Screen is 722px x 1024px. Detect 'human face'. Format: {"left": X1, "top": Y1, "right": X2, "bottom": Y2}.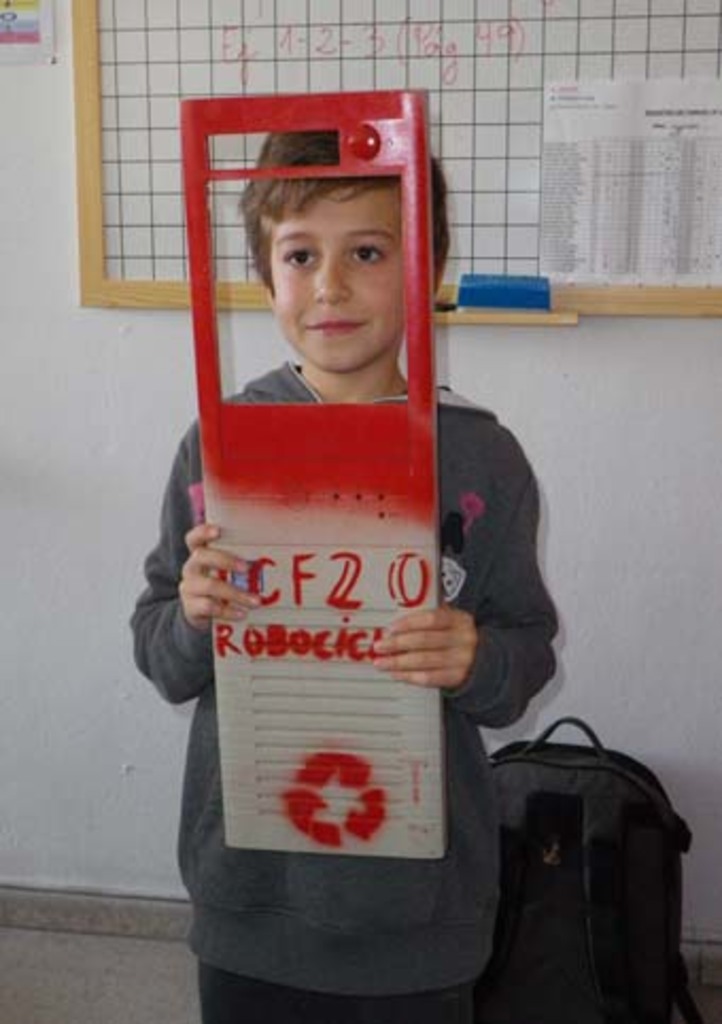
{"left": 270, "top": 187, "right": 399, "bottom": 370}.
